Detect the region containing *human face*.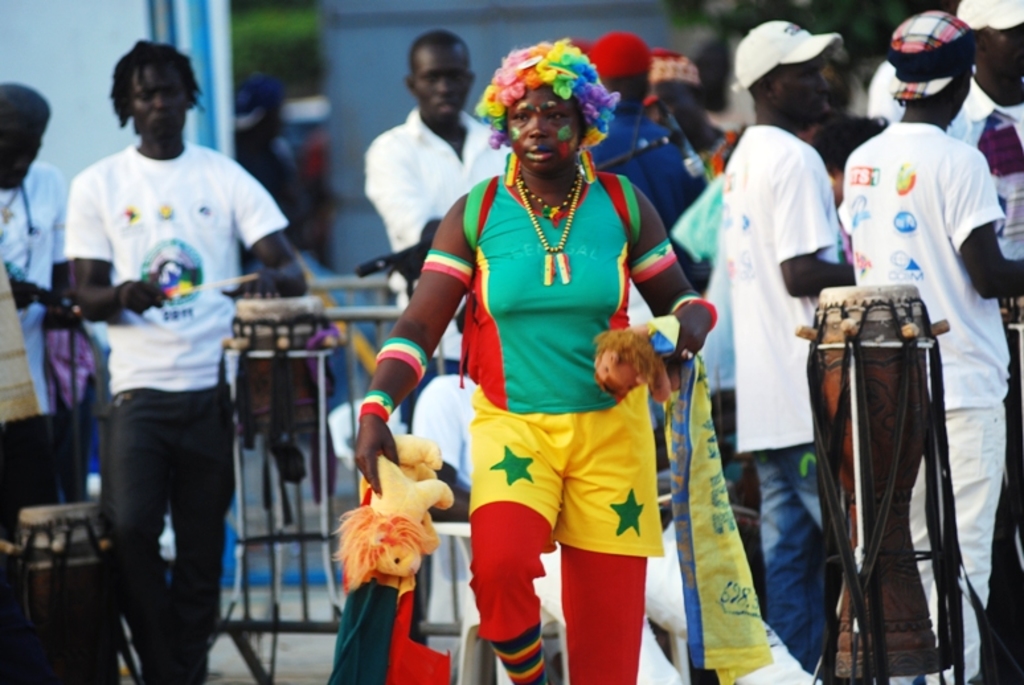
select_region(774, 58, 828, 120).
